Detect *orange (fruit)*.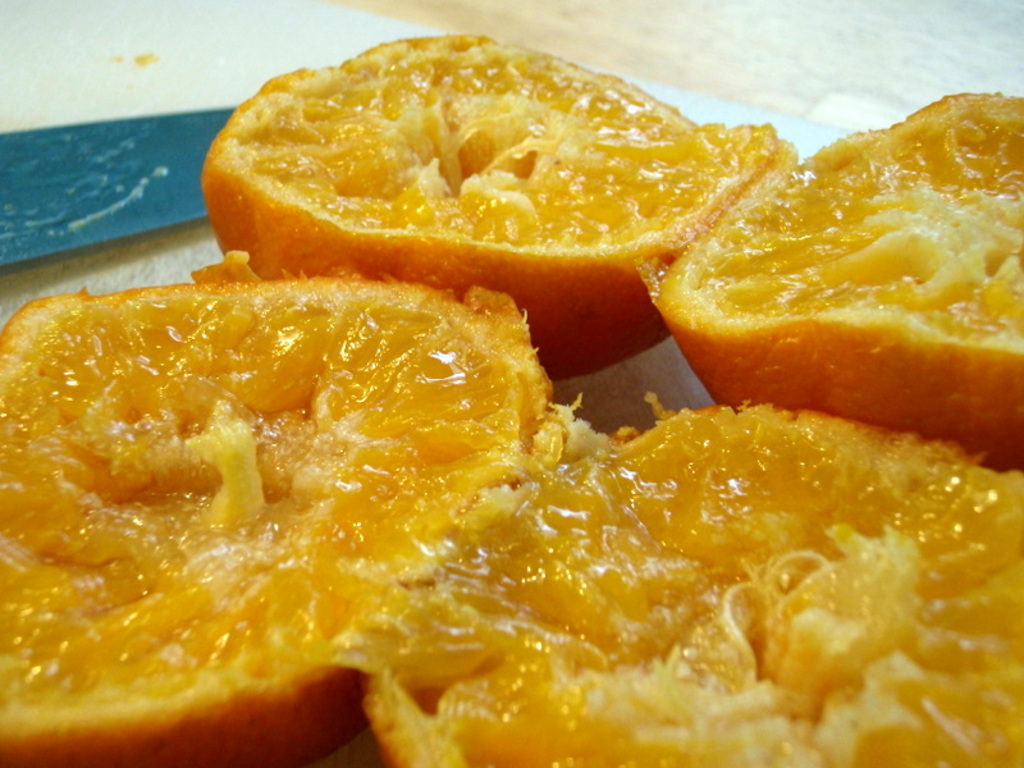
Detected at (658, 123, 1023, 433).
